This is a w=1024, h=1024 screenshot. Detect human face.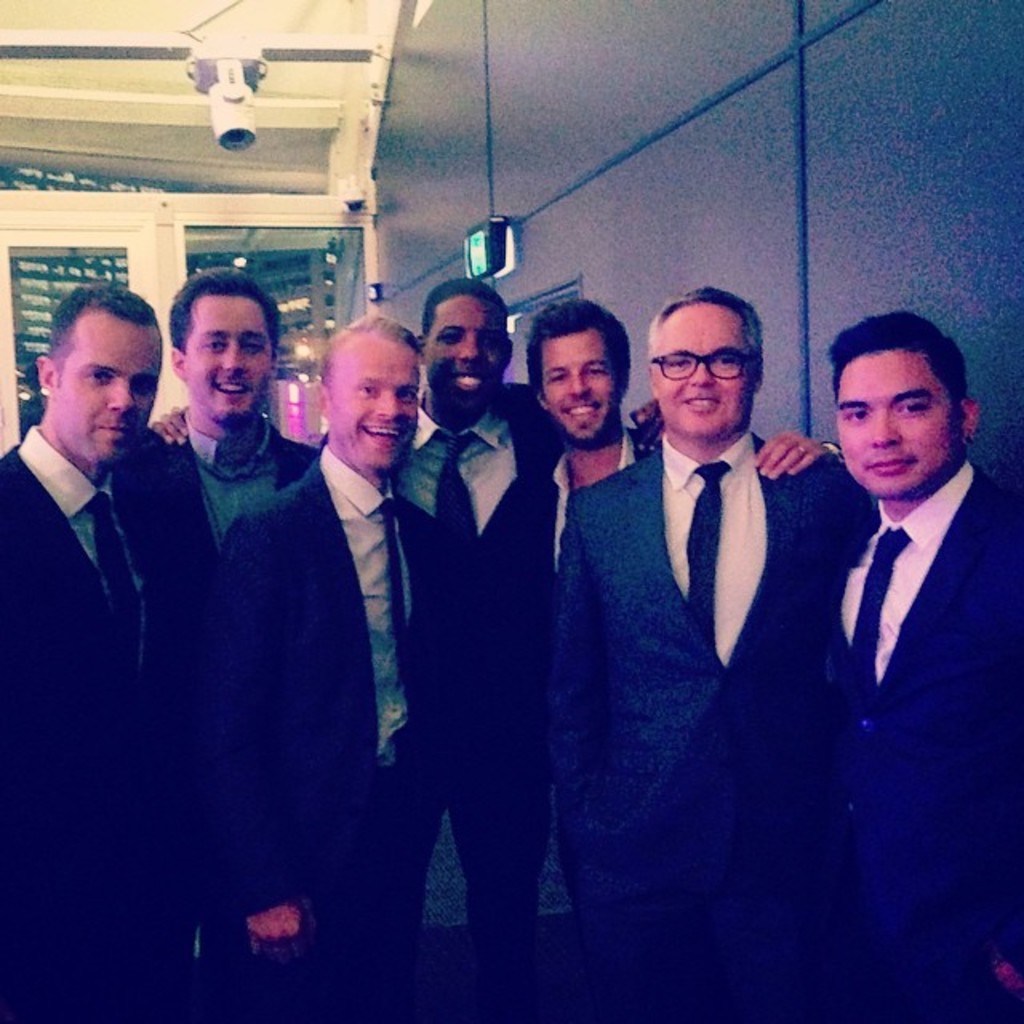
crop(650, 304, 755, 438).
